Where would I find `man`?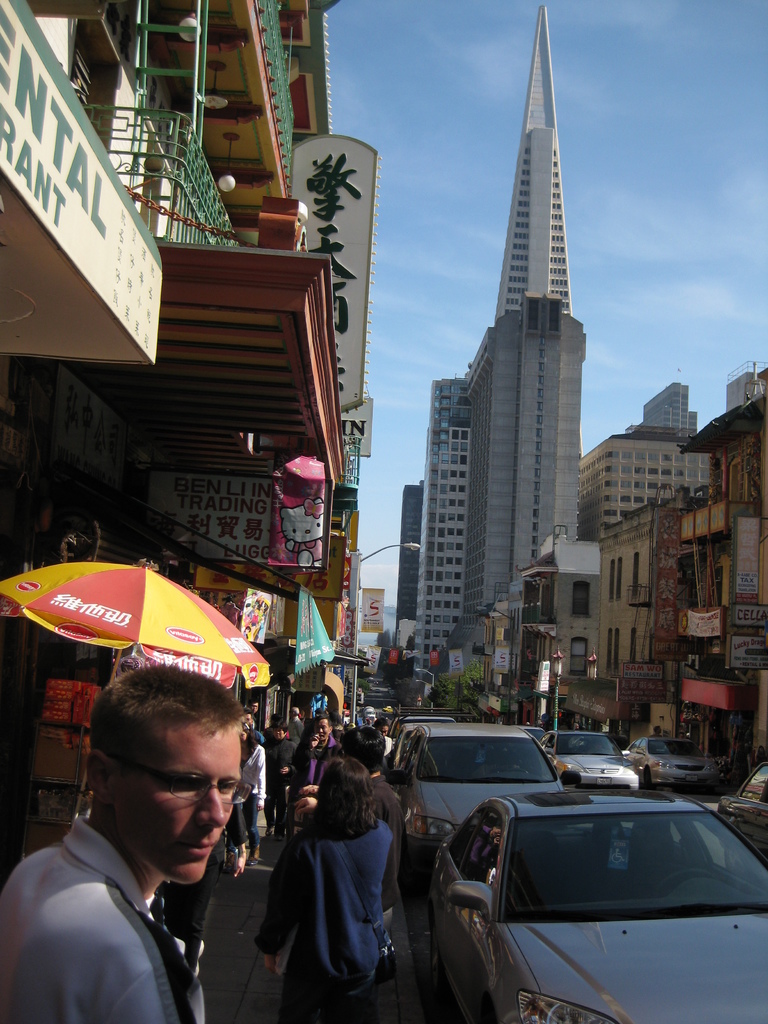
At {"left": 292, "top": 705, "right": 305, "bottom": 742}.
